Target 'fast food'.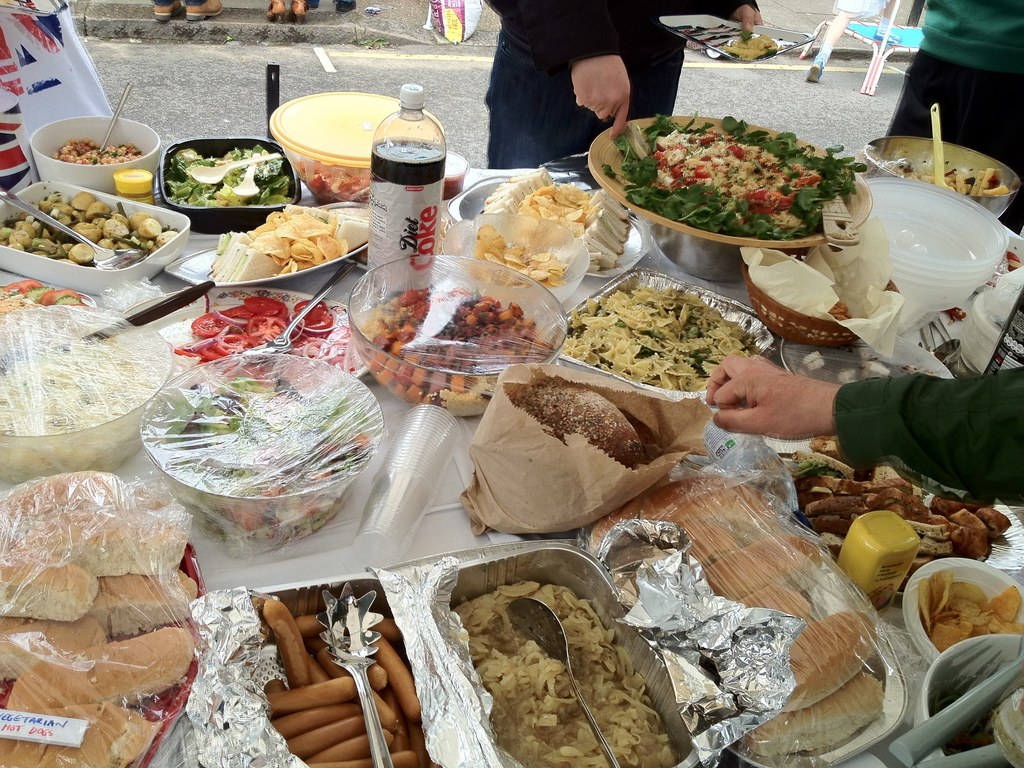
Target region: region(808, 491, 863, 515).
